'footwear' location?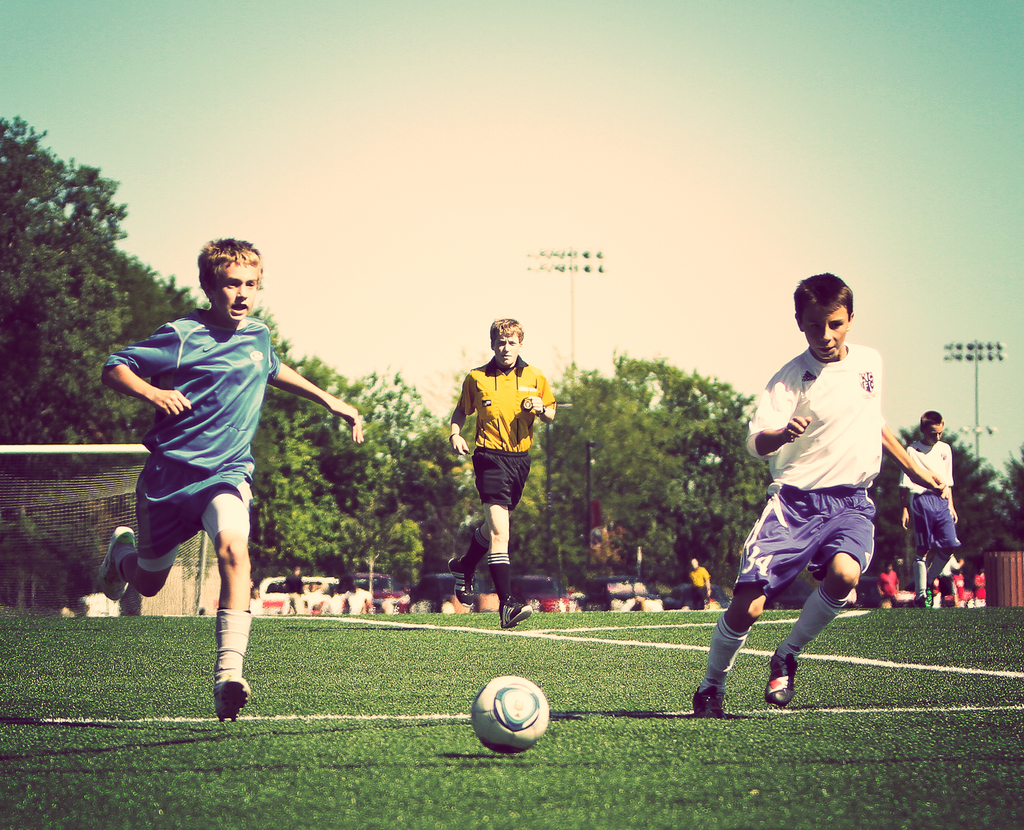
498,594,535,629
